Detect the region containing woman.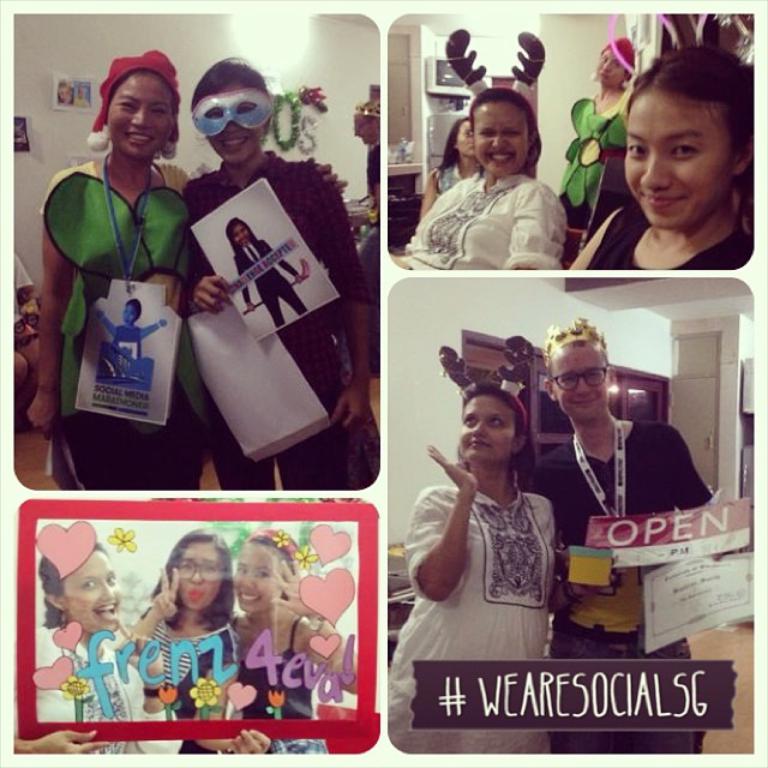
box=[524, 314, 722, 767].
